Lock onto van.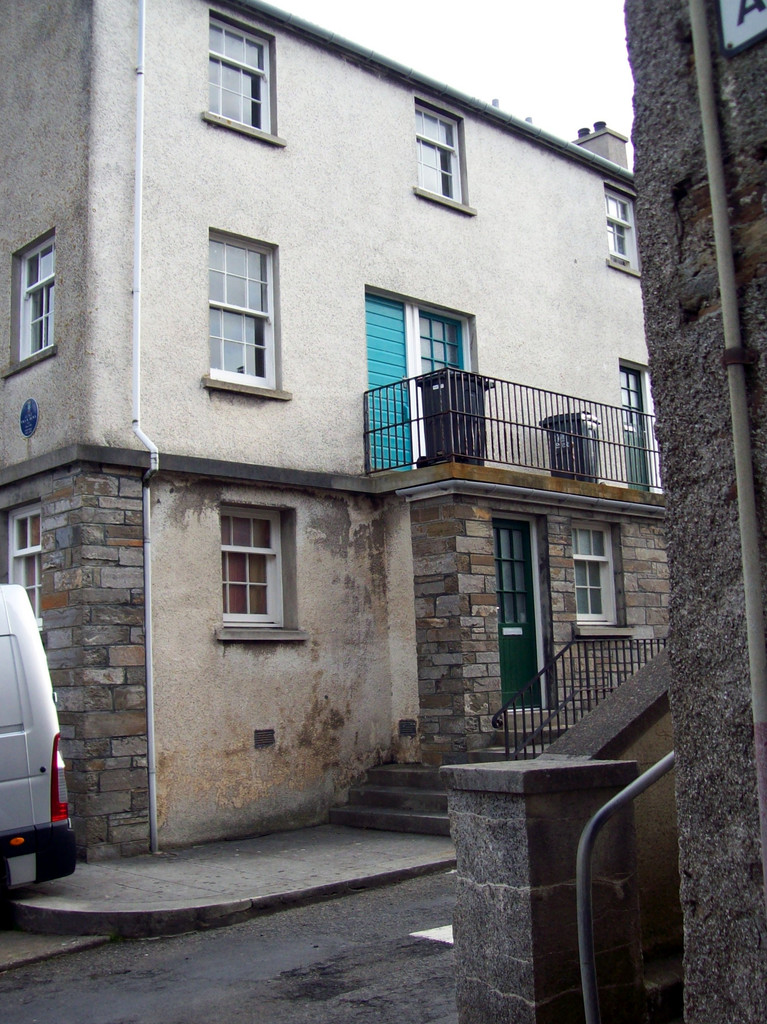
Locked: {"left": 0, "top": 581, "right": 78, "bottom": 896}.
